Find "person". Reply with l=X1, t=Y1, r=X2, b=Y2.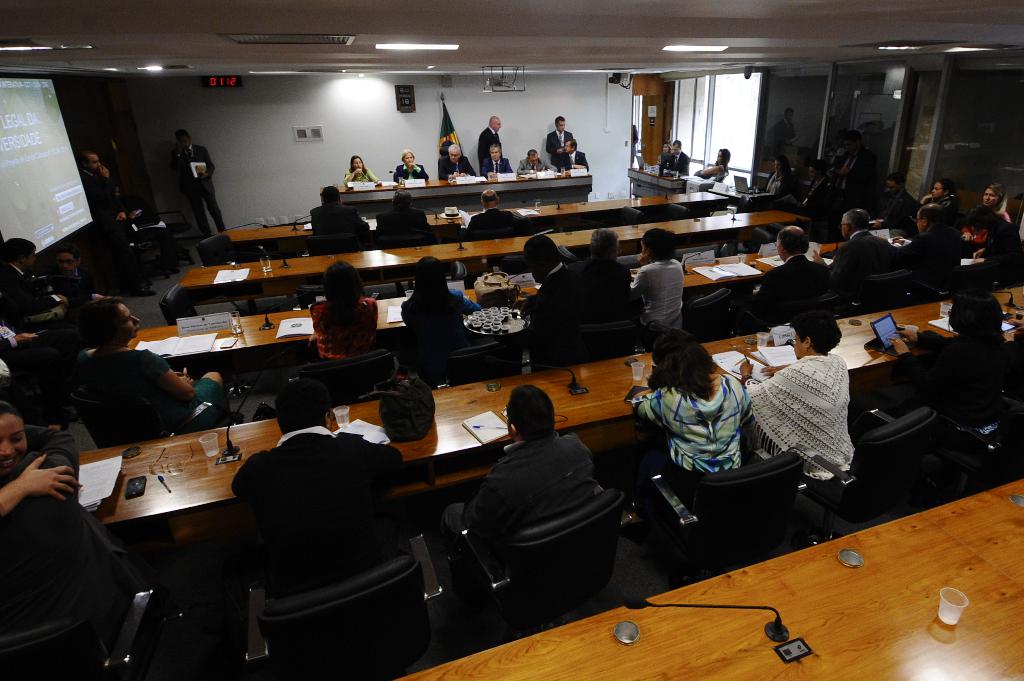
l=304, t=260, r=381, b=368.
